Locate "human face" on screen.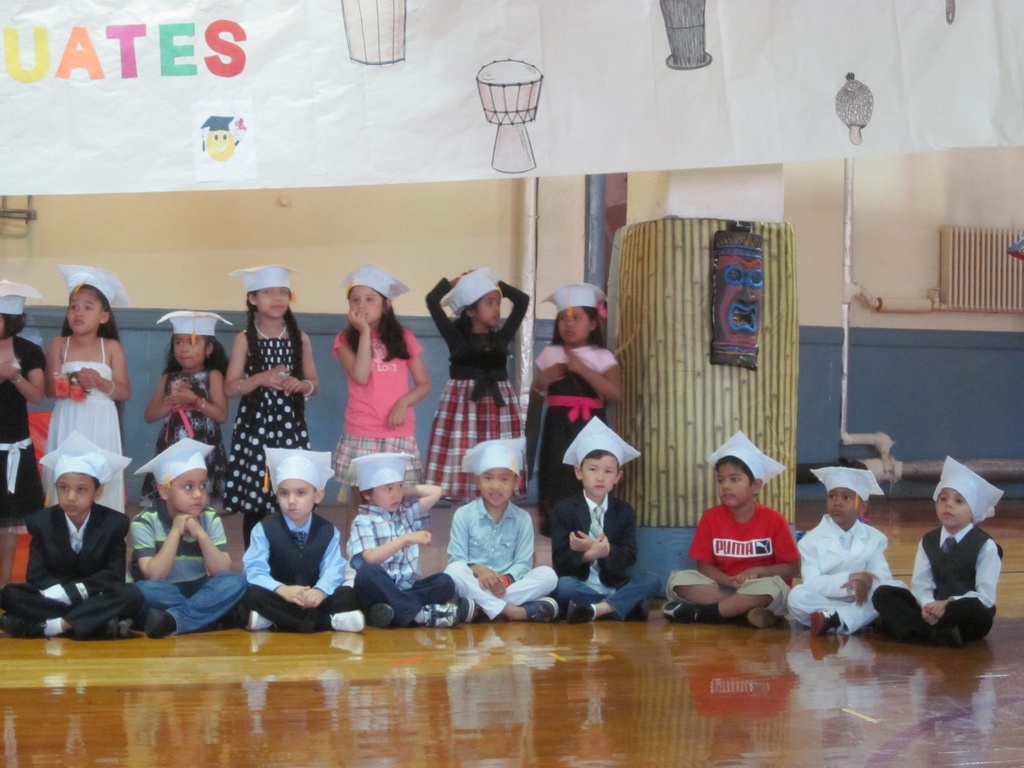
On screen at l=935, t=487, r=970, b=529.
